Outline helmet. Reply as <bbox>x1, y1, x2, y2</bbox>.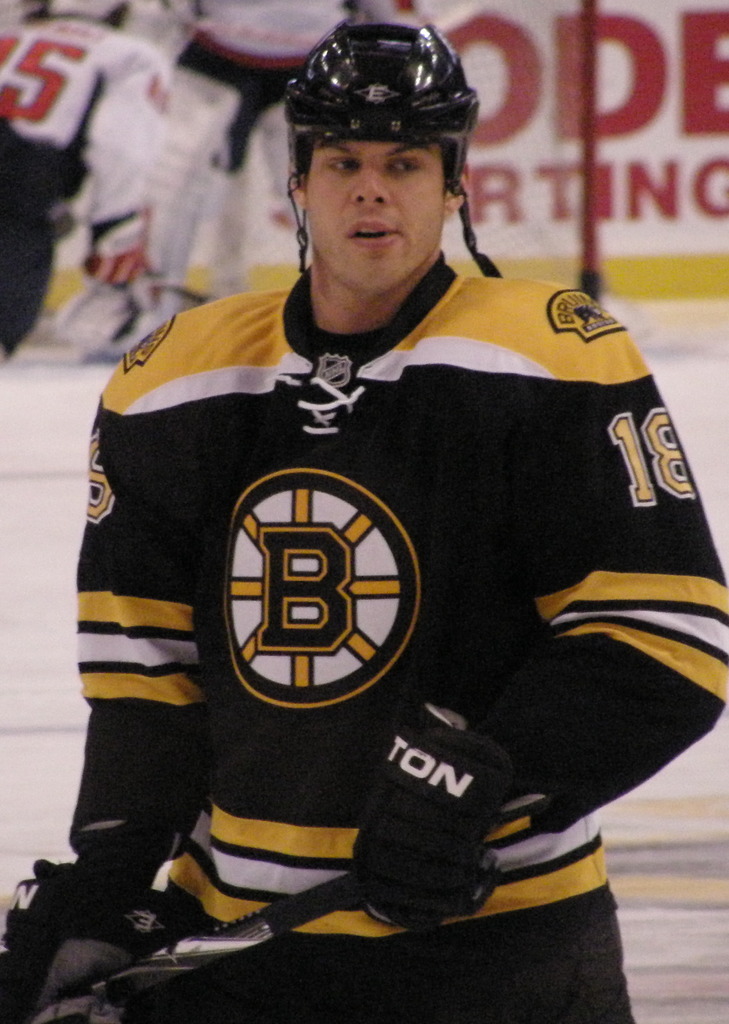
<bbox>280, 18, 490, 283</bbox>.
